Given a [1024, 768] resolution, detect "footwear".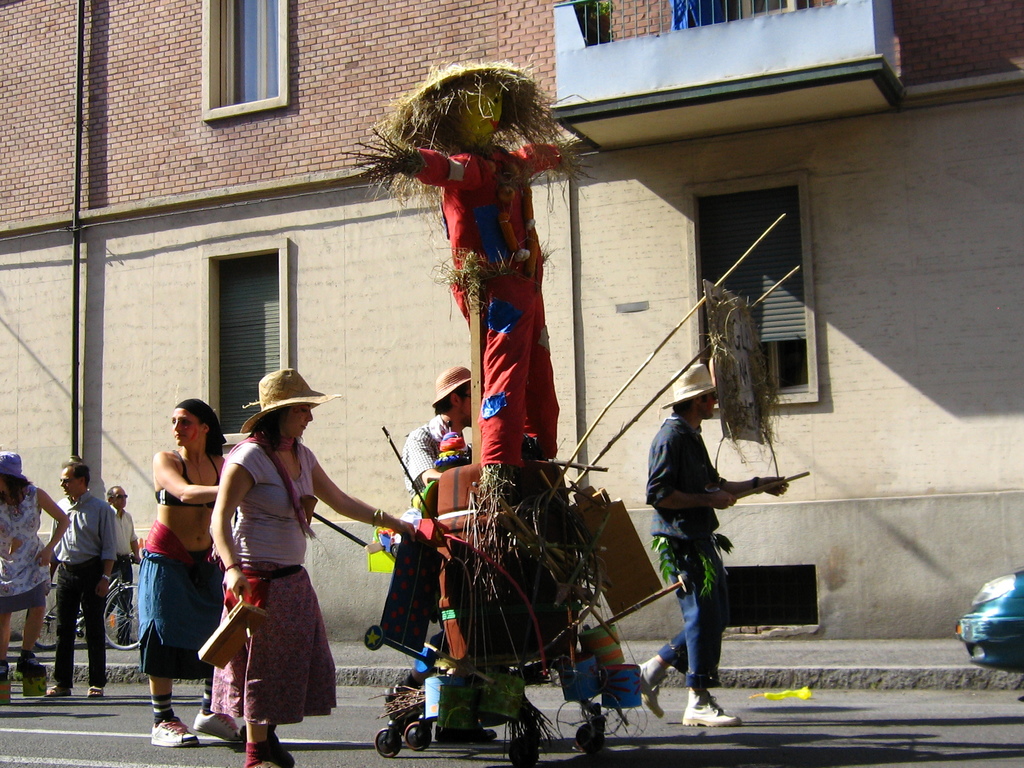
Rect(45, 684, 75, 697).
